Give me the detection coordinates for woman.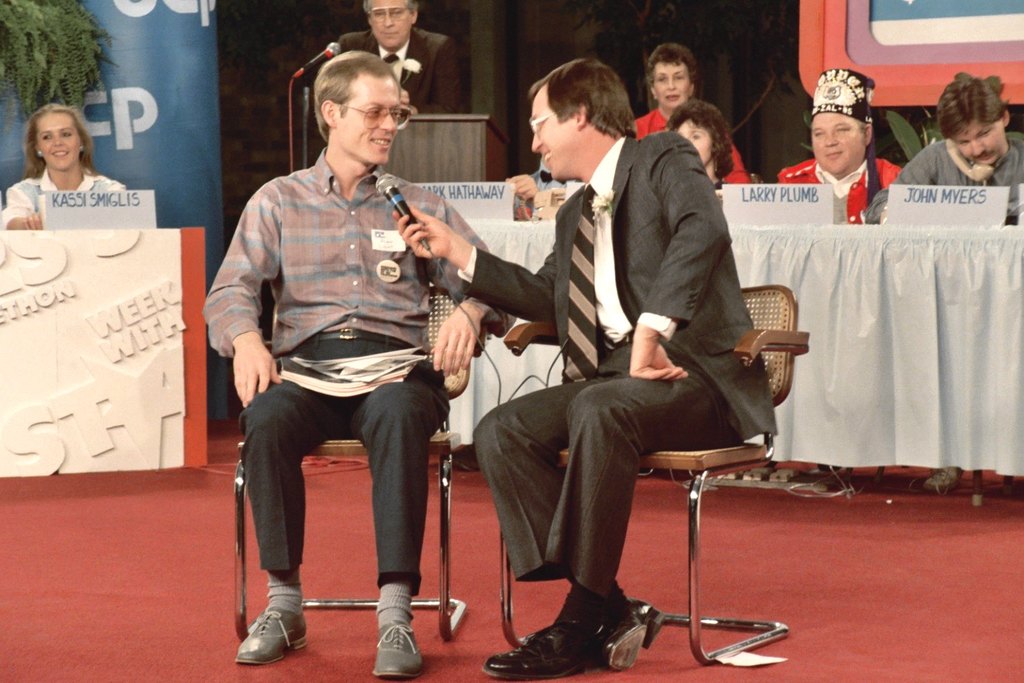
bbox=(662, 96, 736, 190).
